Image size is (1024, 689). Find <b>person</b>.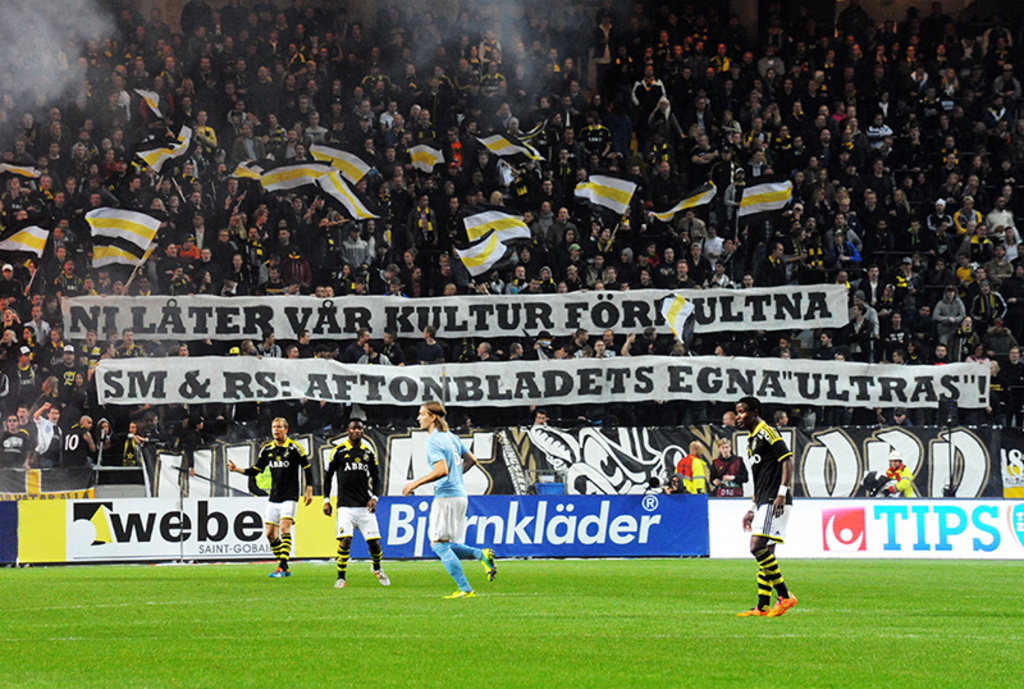
detection(402, 401, 499, 599).
